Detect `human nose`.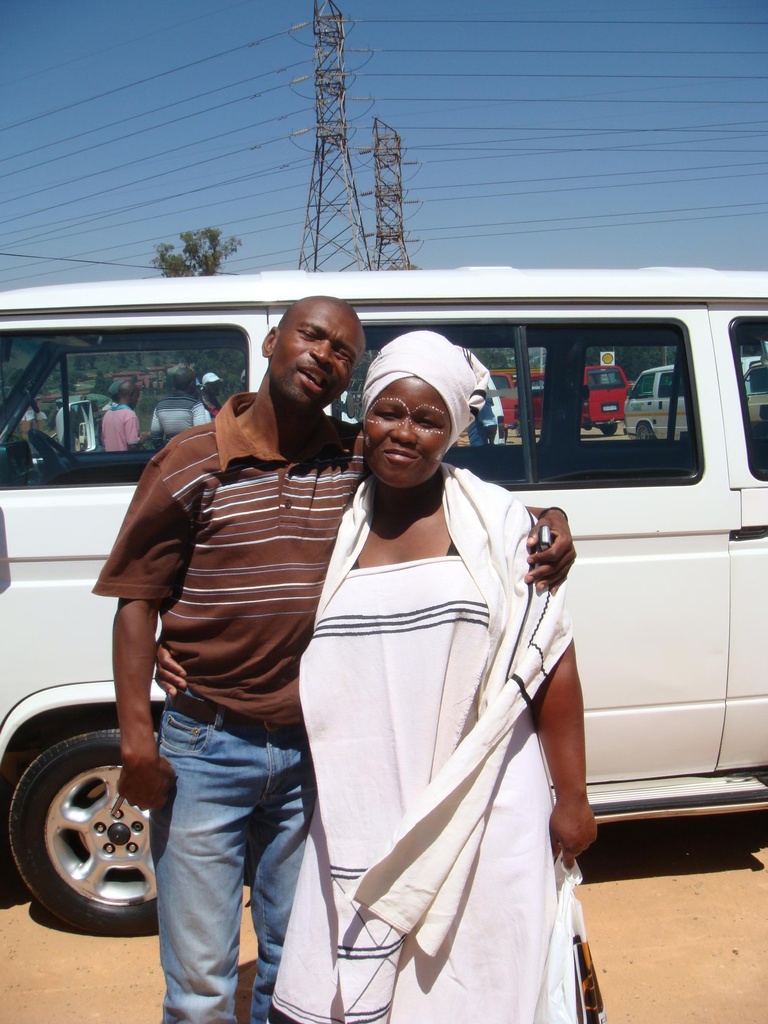
Detected at bbox=(394, 415, 419, 443).
